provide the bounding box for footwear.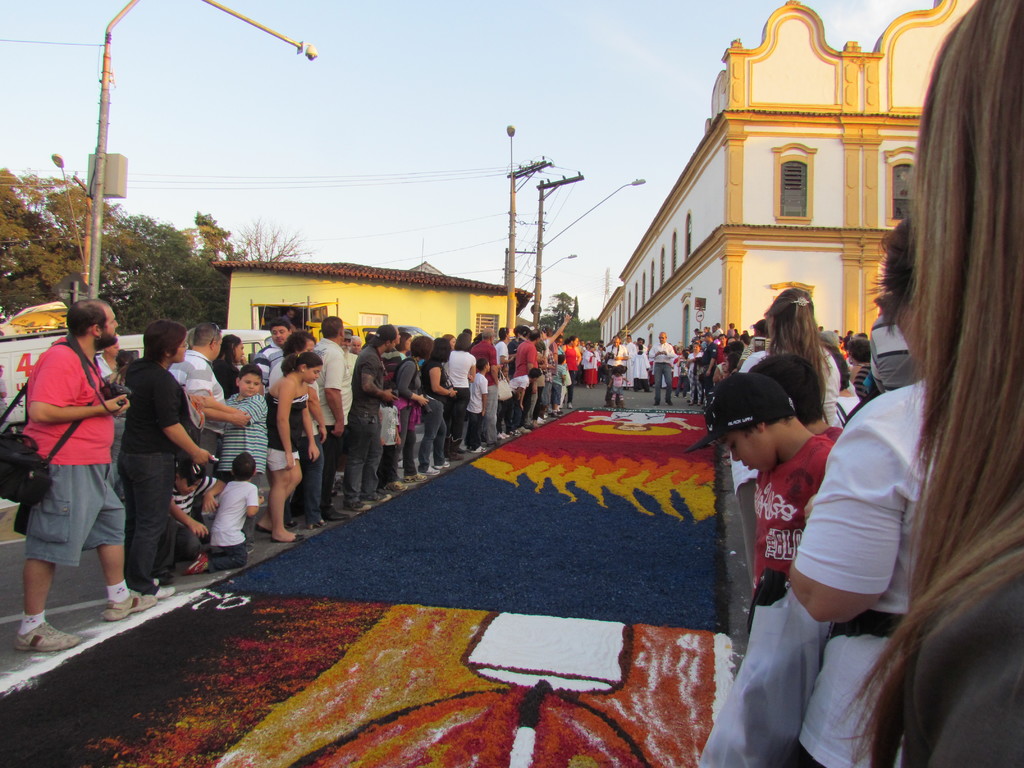
<box>423,470,437,483</box>.
